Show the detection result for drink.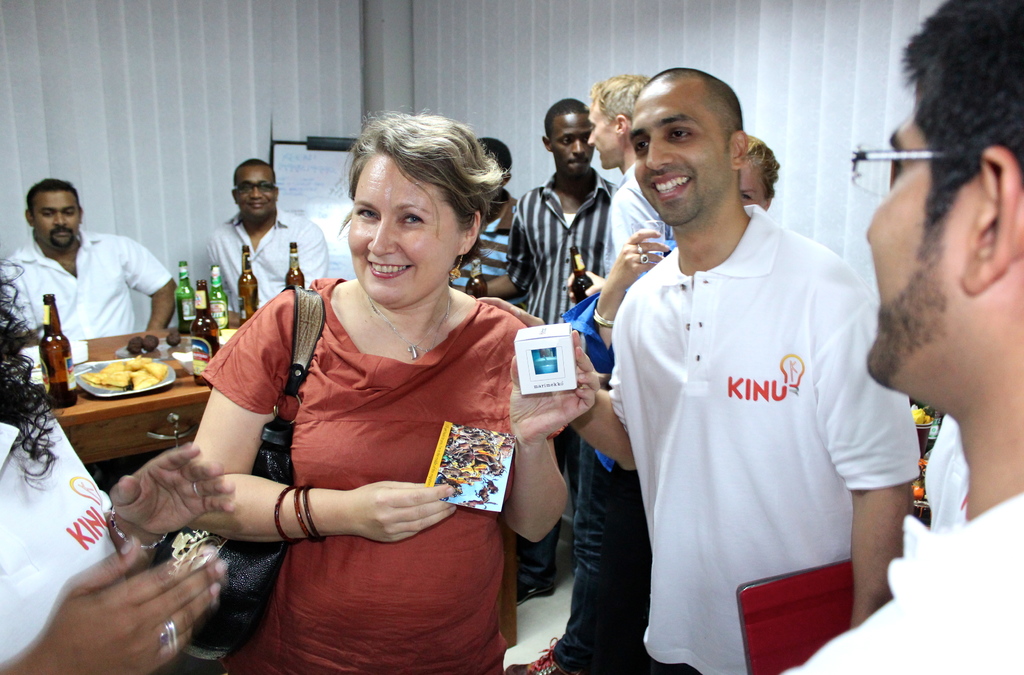
<bbox>209, 297, 228, 330</bbox>.
